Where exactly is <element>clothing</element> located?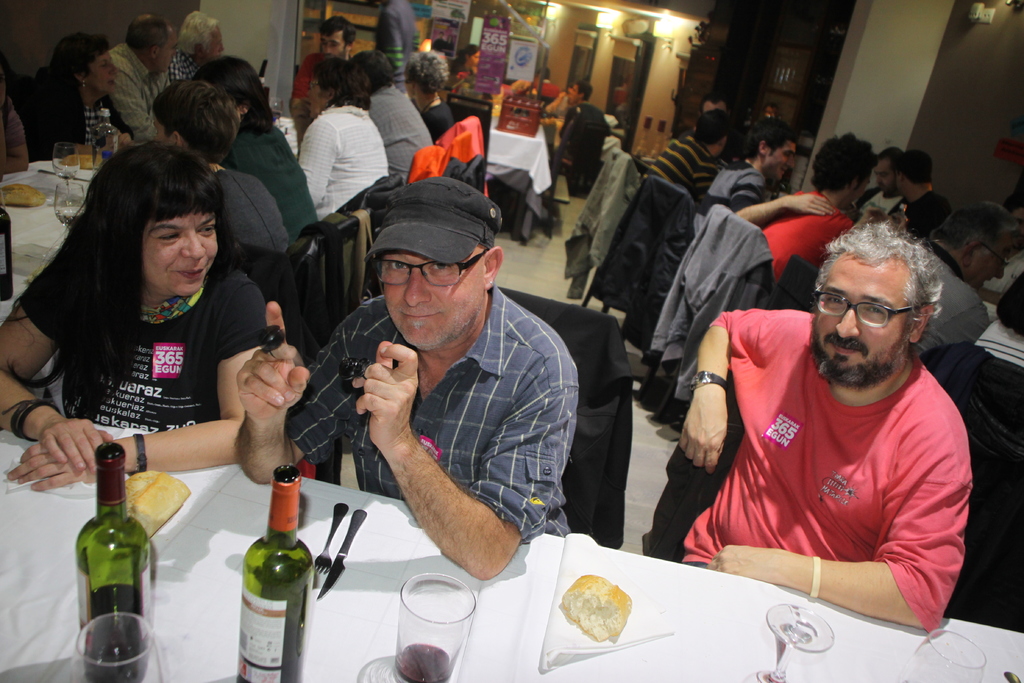
Its bounding box is detection(225, 105, 321, 242).
